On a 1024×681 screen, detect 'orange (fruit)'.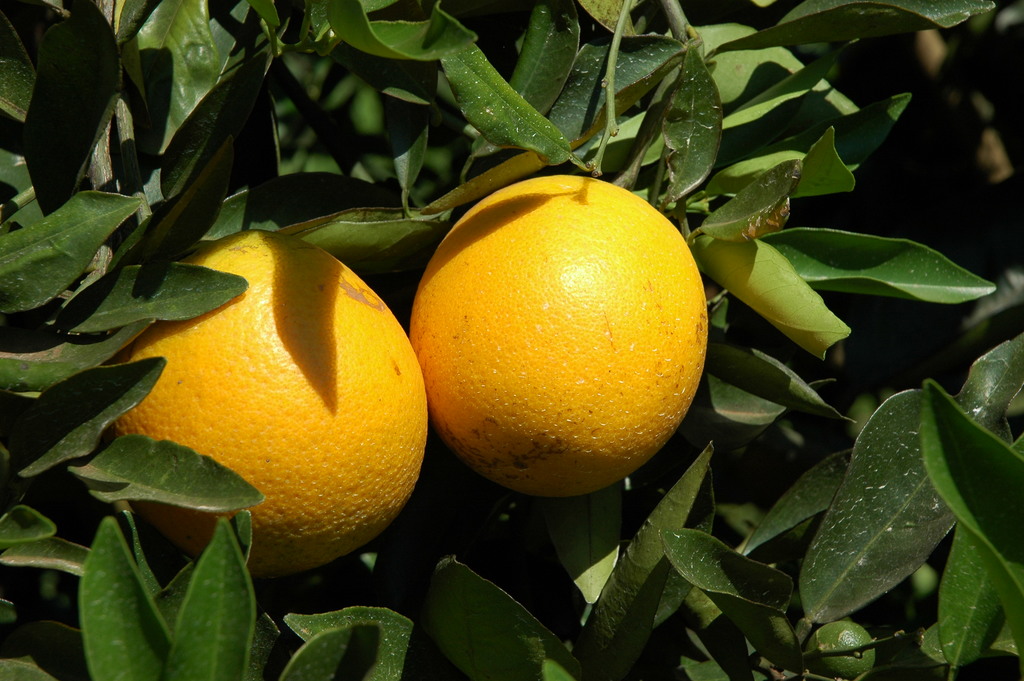
407 170 714 504.
